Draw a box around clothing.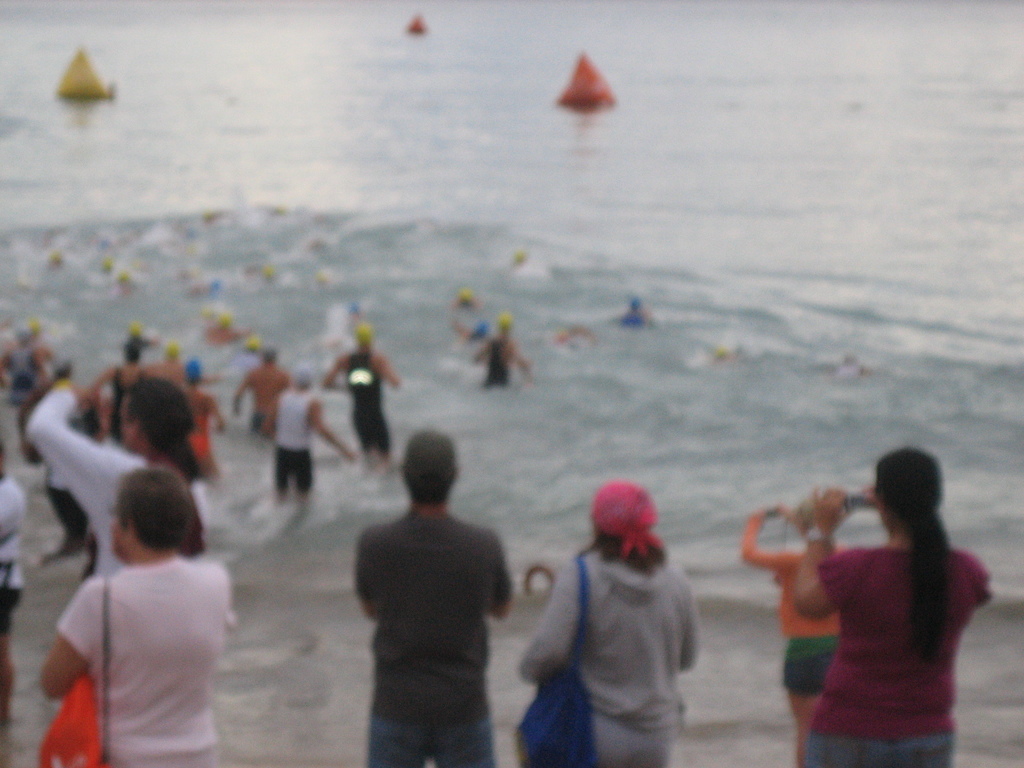
locate(28, 381, 206, 568).
